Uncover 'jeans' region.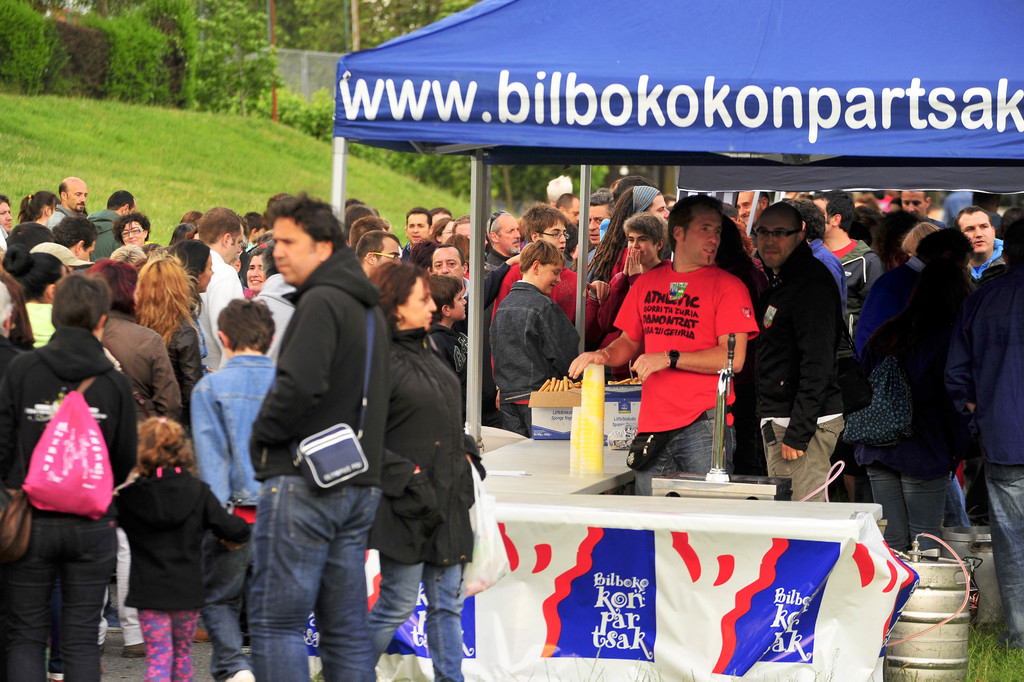
Uncovered: bbox(200, 535, 248, 678).
